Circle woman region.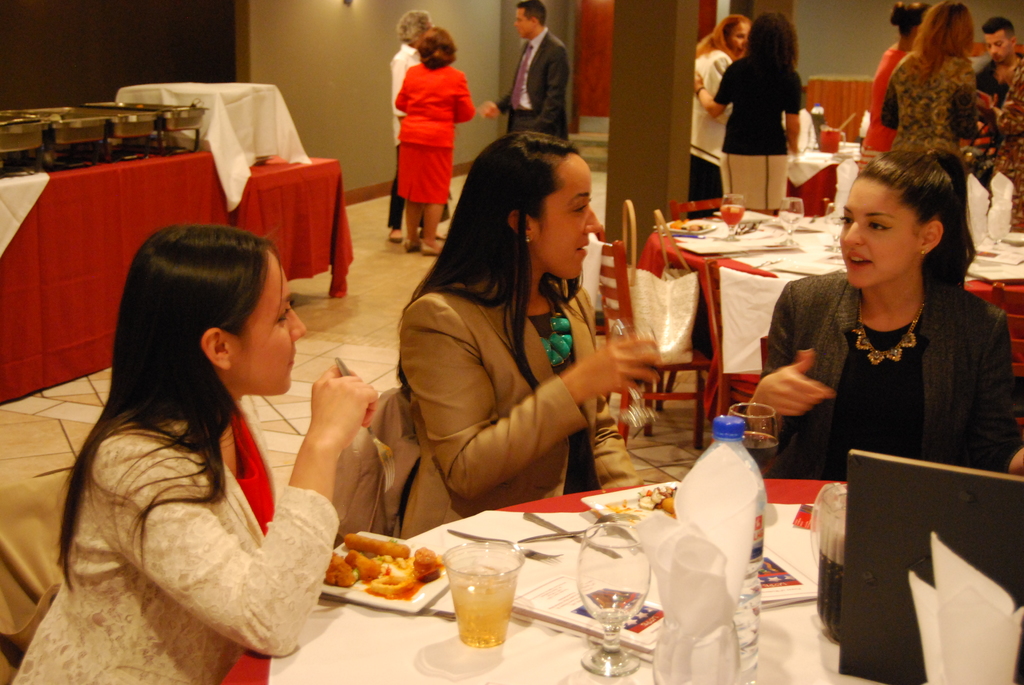
Region: crop(385, 130, 666, 544).
